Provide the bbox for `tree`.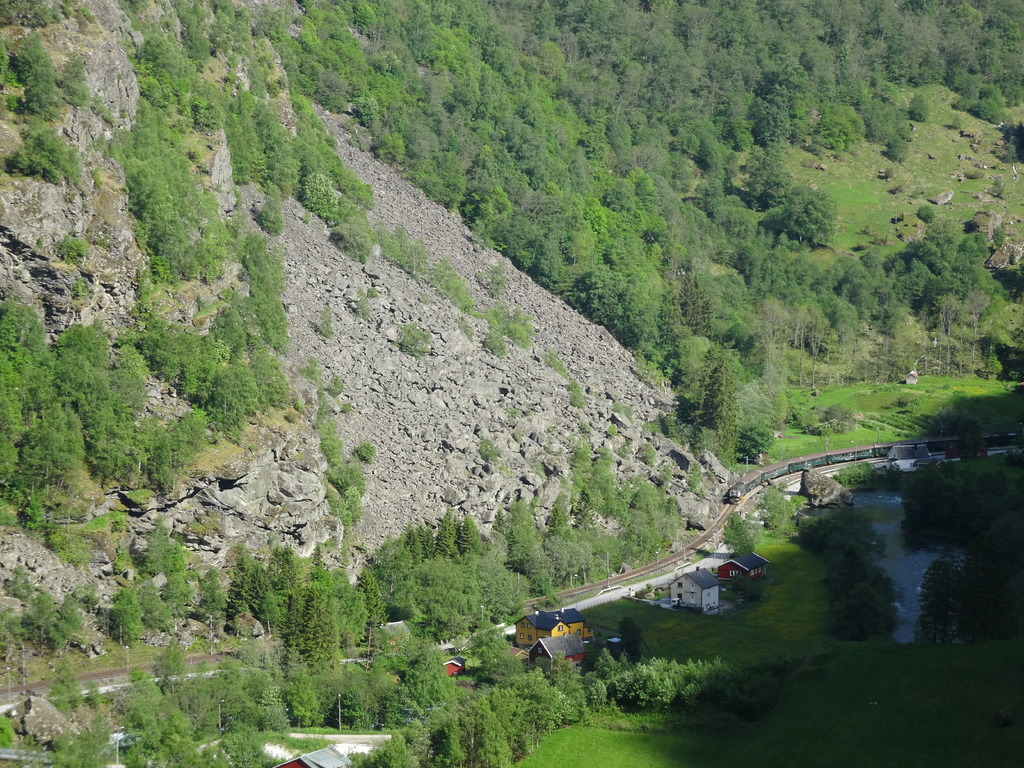
x1=280 y1=576 x2=356 y2=679.
